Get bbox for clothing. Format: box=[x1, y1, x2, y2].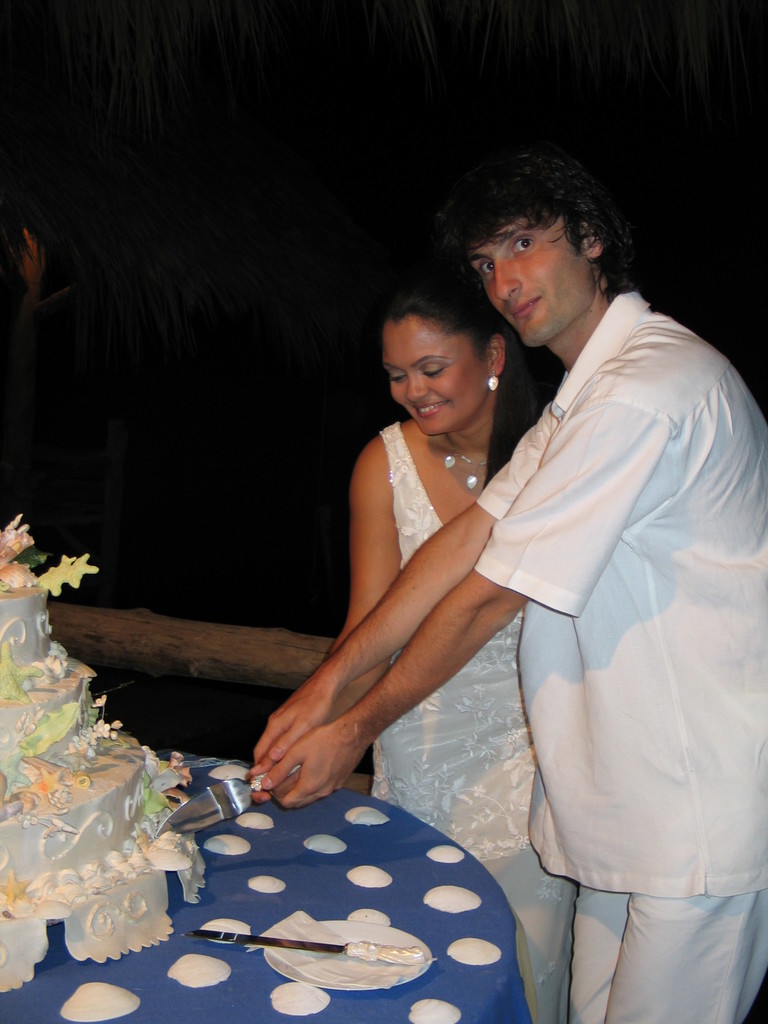
box=[376, 415, 710, 910].
